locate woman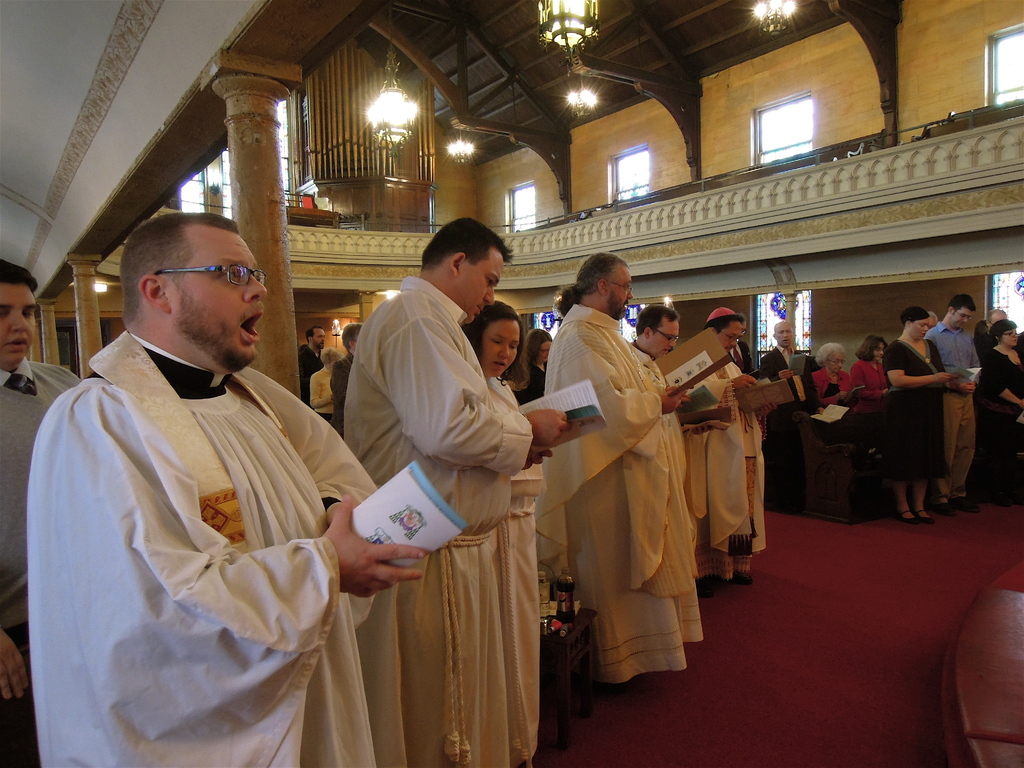
[307,347,344,422]
